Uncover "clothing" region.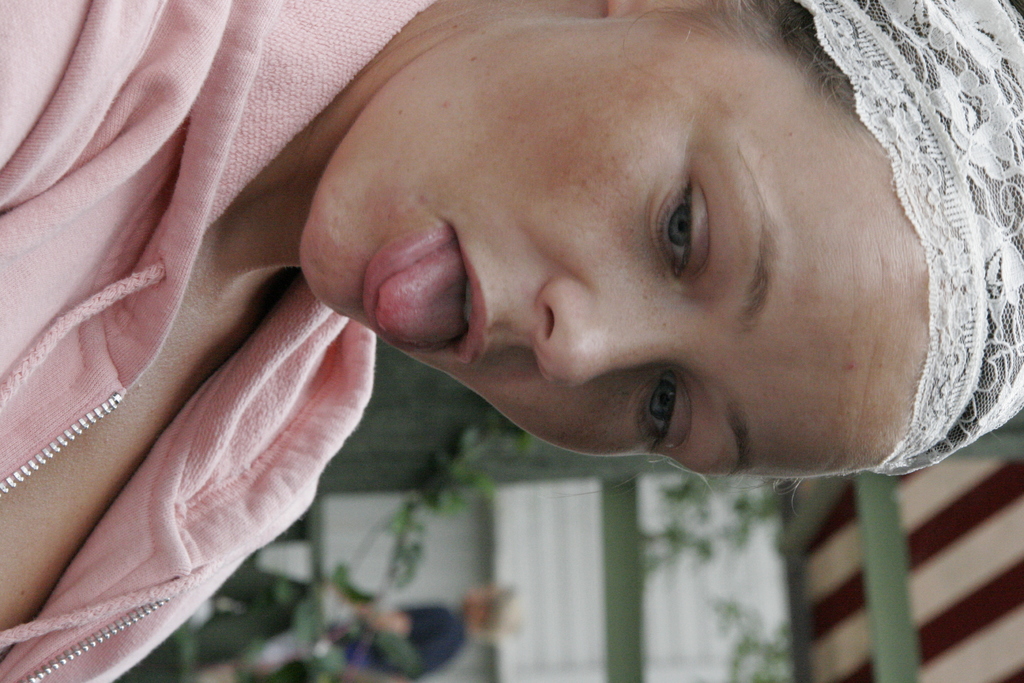
Uncovered: pyautogui.locateOnScreen(3, 41, 277, 589).
